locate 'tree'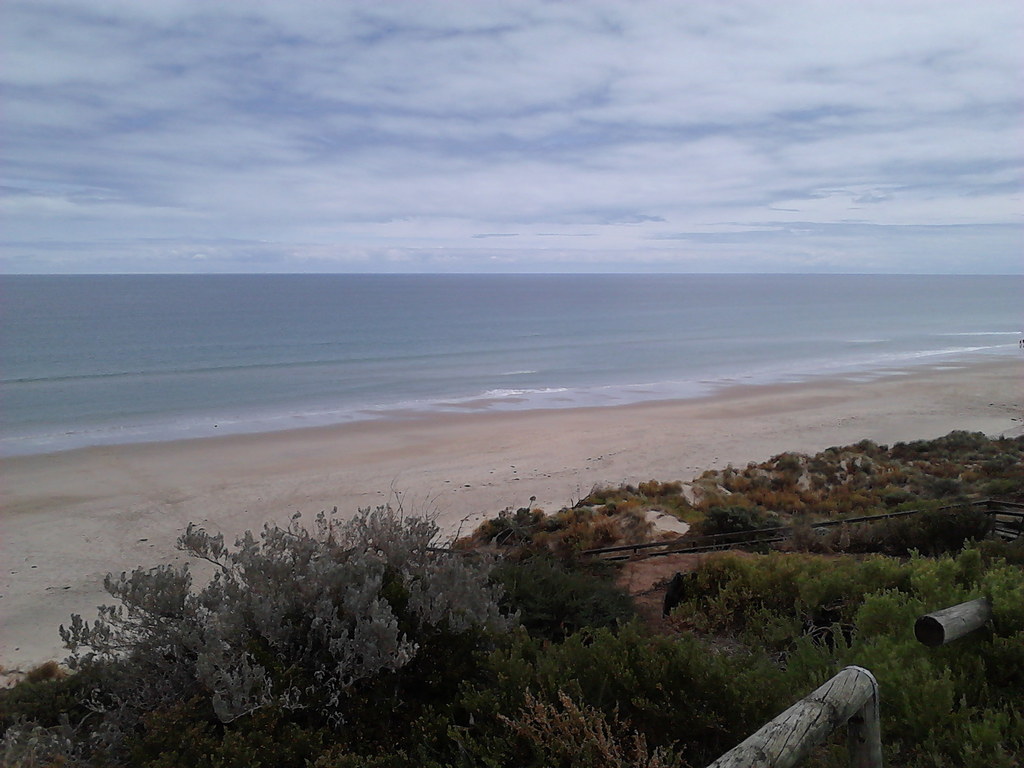
(64,507,526,721)
